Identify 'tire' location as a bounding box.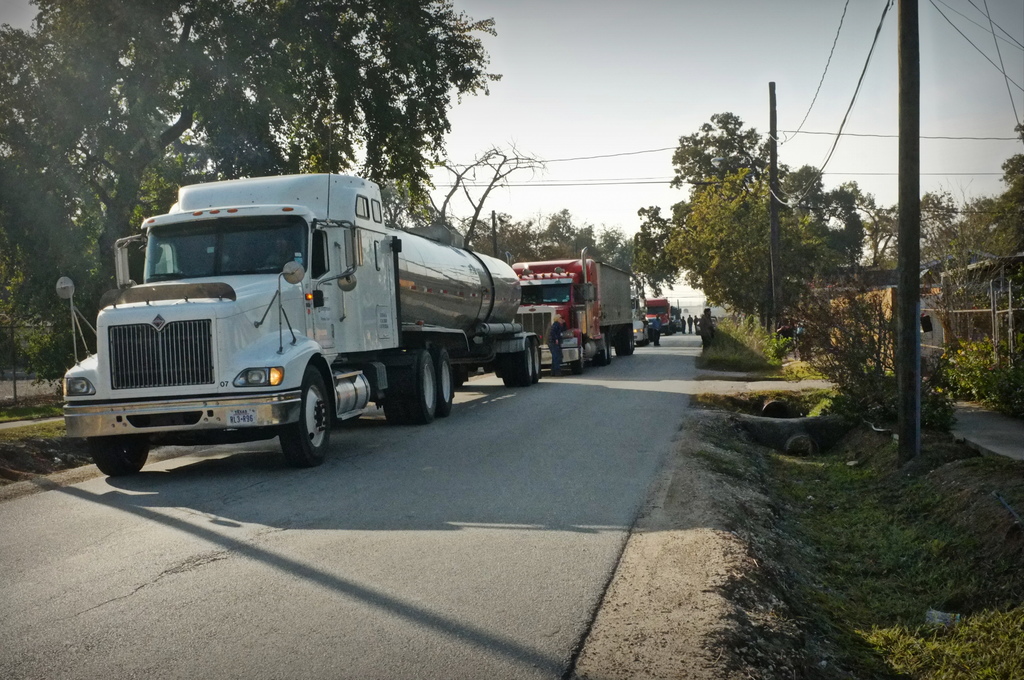
(left=268, top=362, right=332, bottom=466).
